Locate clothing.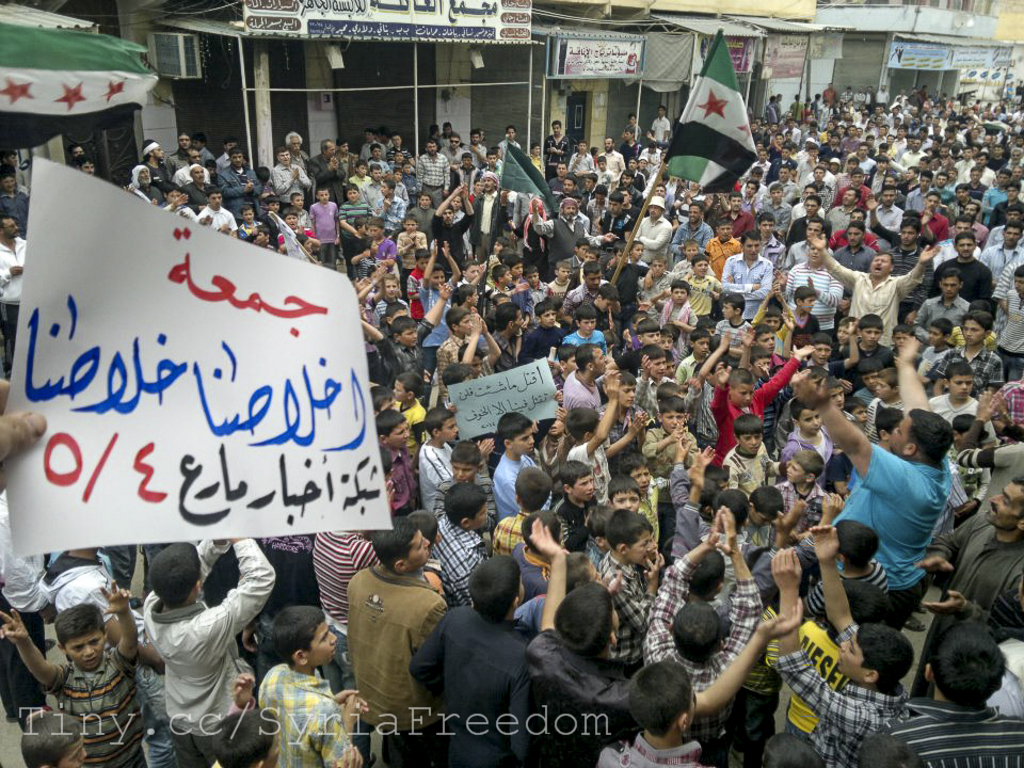
Bounding box: bbox=(173, 162, 208, 191).
